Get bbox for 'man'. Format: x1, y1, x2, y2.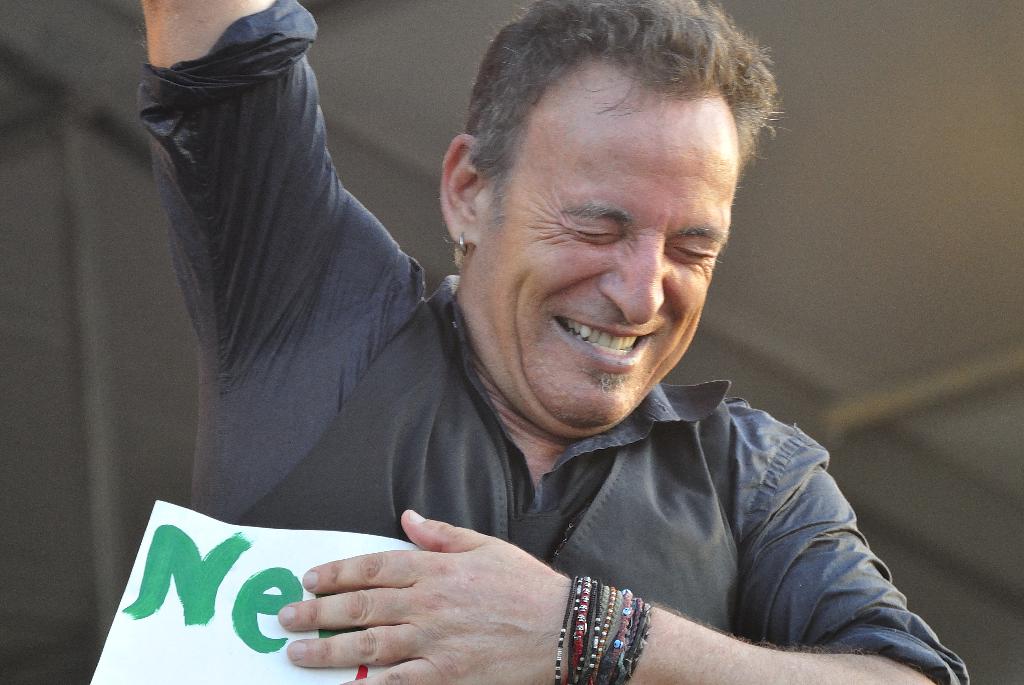
257, 13, 949, 670.
